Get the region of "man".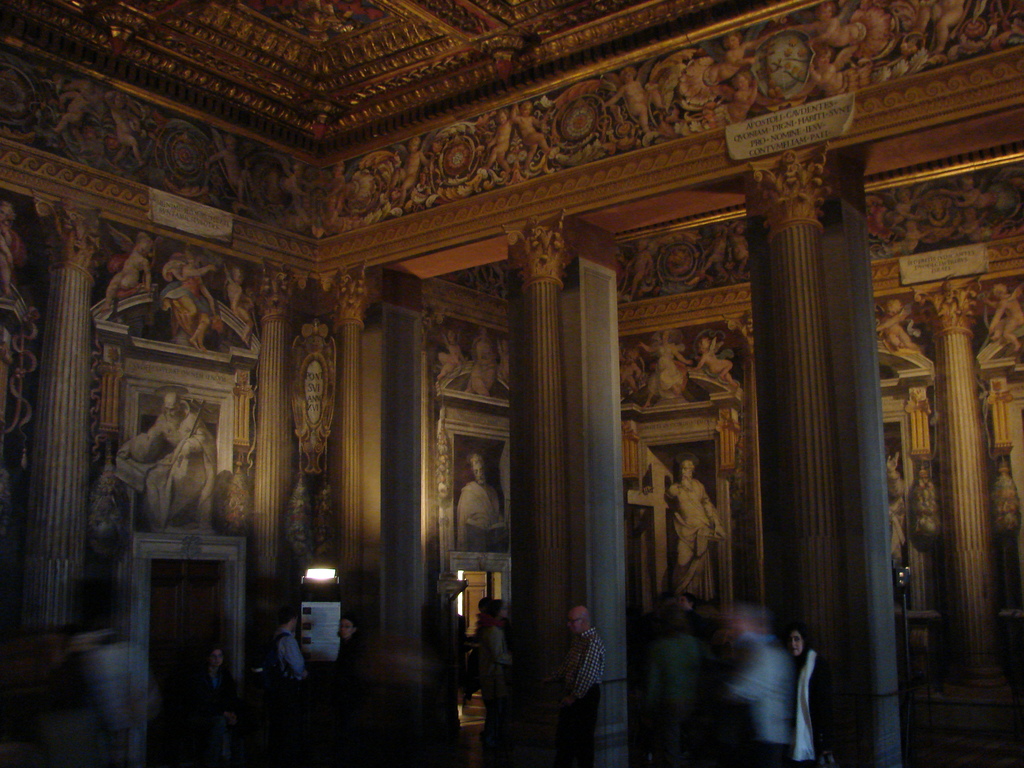
[452, 455, 506, 554].
